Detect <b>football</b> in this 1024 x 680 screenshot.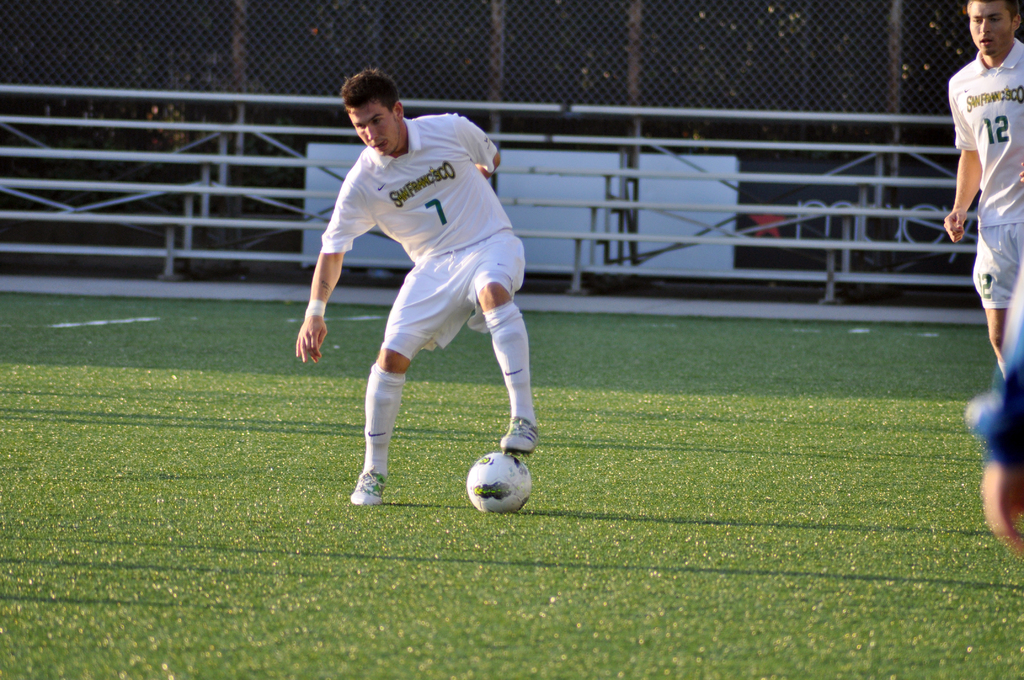
Detection: <box>464,450,534,514</box>.
